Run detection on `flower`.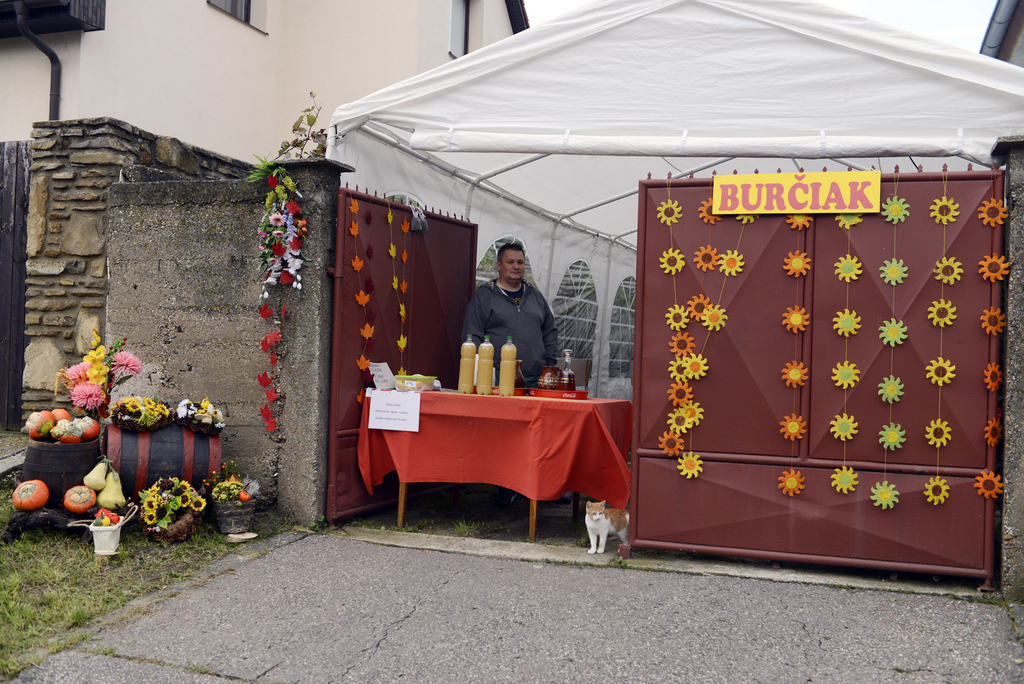
Result: region(783, 254, 812, 281).
